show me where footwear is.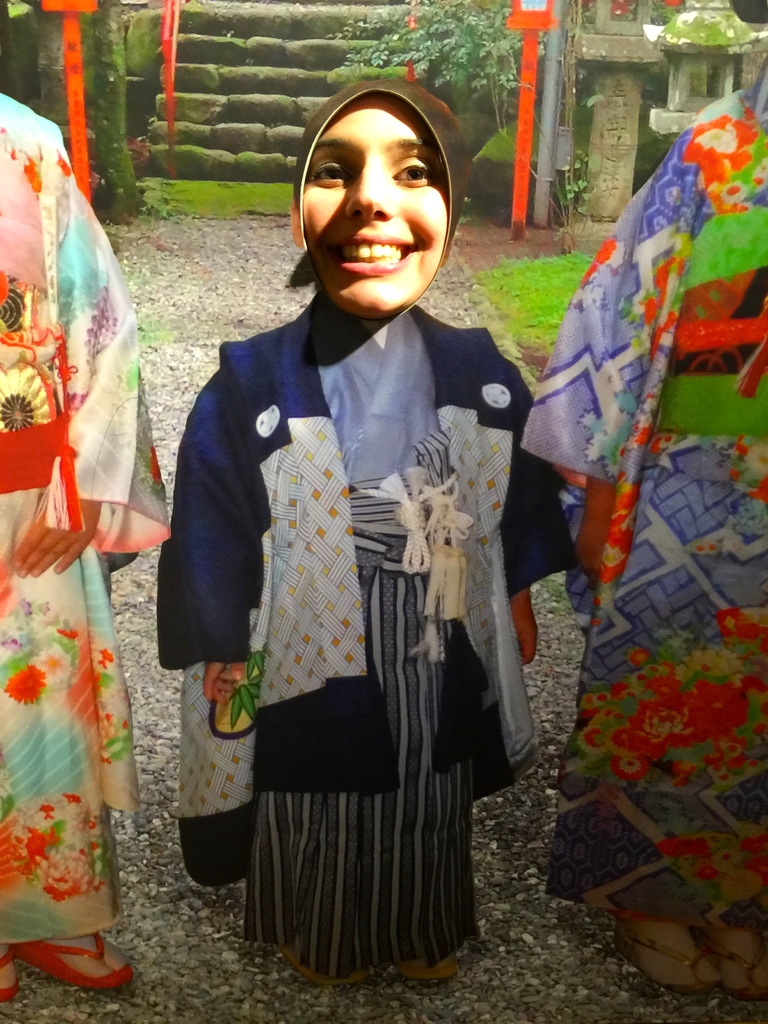
footwear is at select_region(14, 933, 128, 986).
